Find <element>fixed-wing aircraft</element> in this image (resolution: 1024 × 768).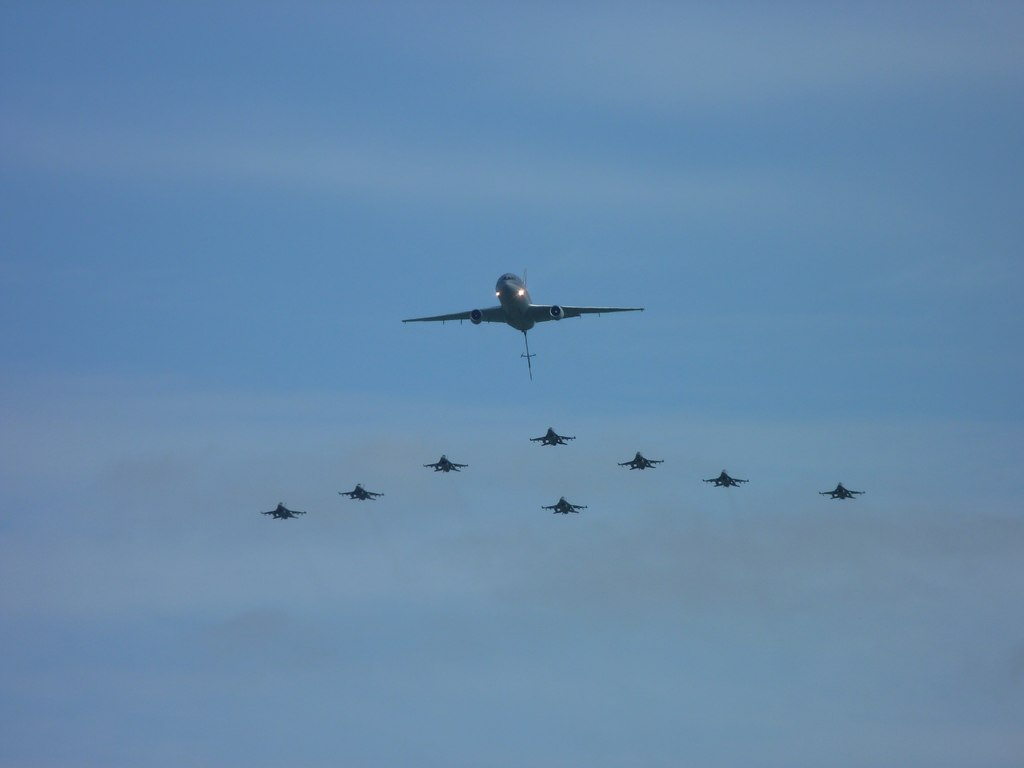
locate(819, 486, 861, 505).
